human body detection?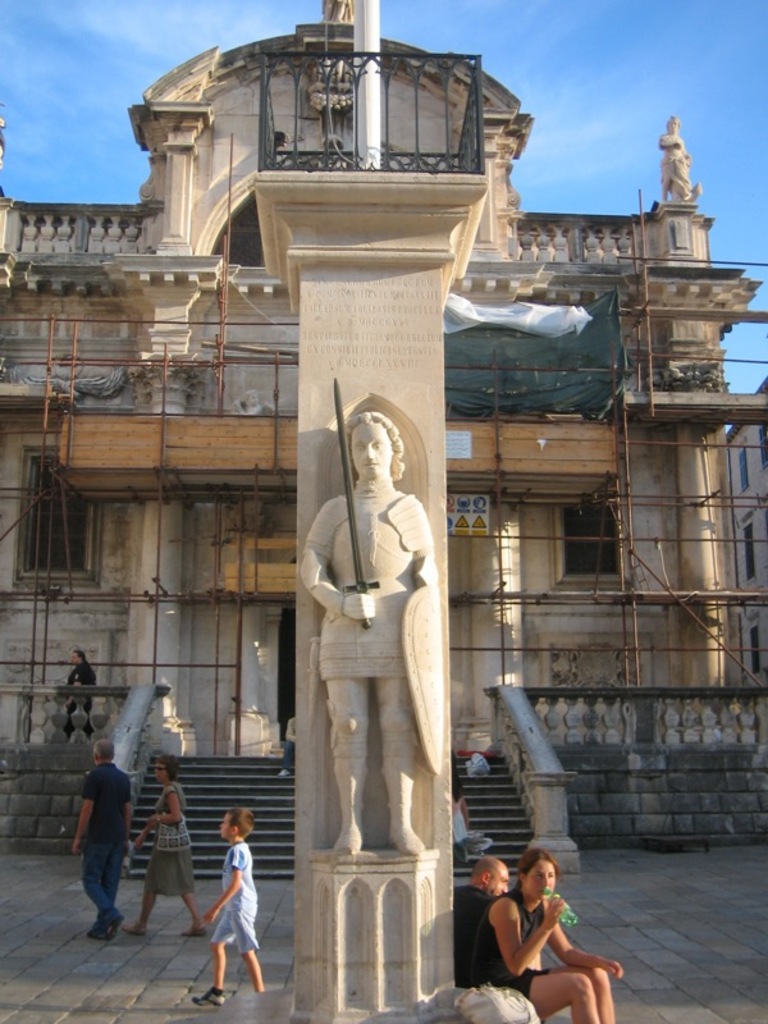
bbox=(69, 744, 132, 934)
